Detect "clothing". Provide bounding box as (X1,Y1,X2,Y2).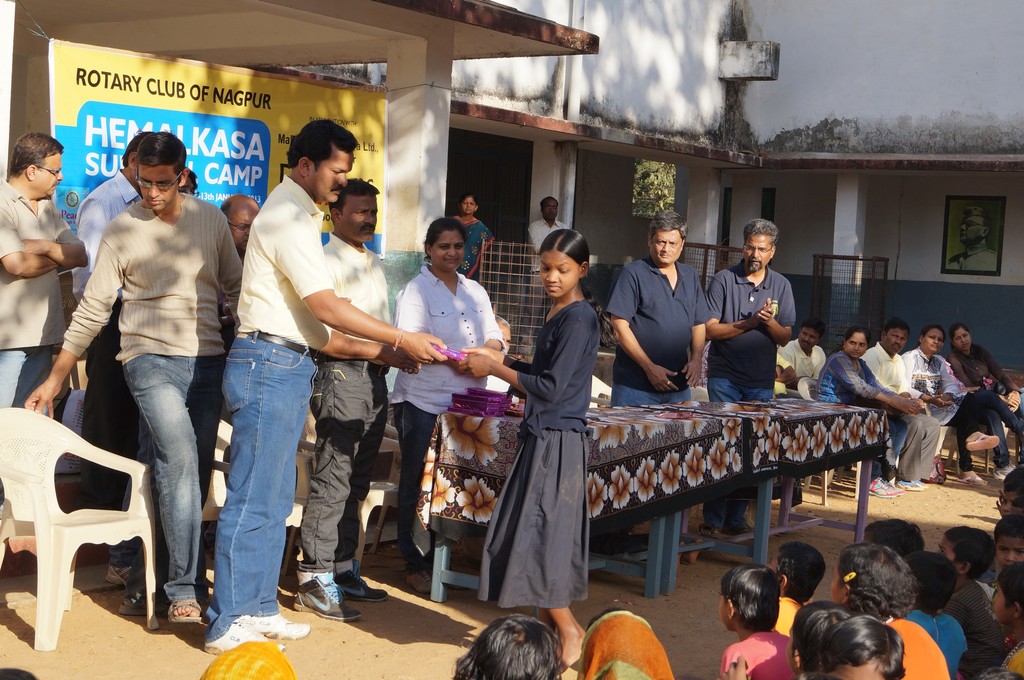
(449,203,496,294).
